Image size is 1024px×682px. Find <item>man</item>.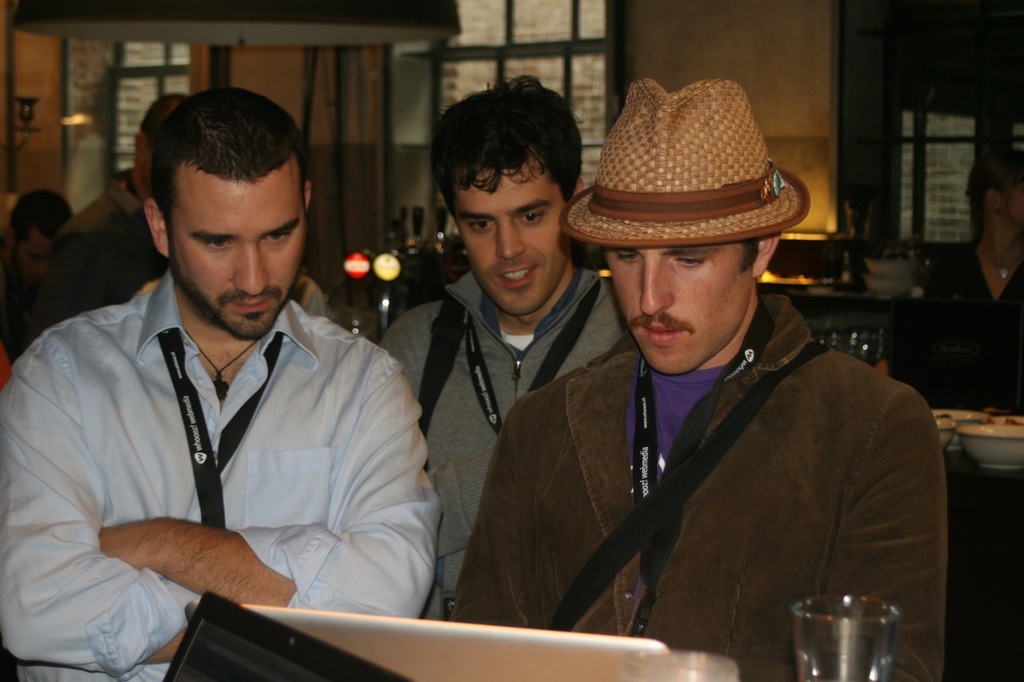
7 101 454 653.
